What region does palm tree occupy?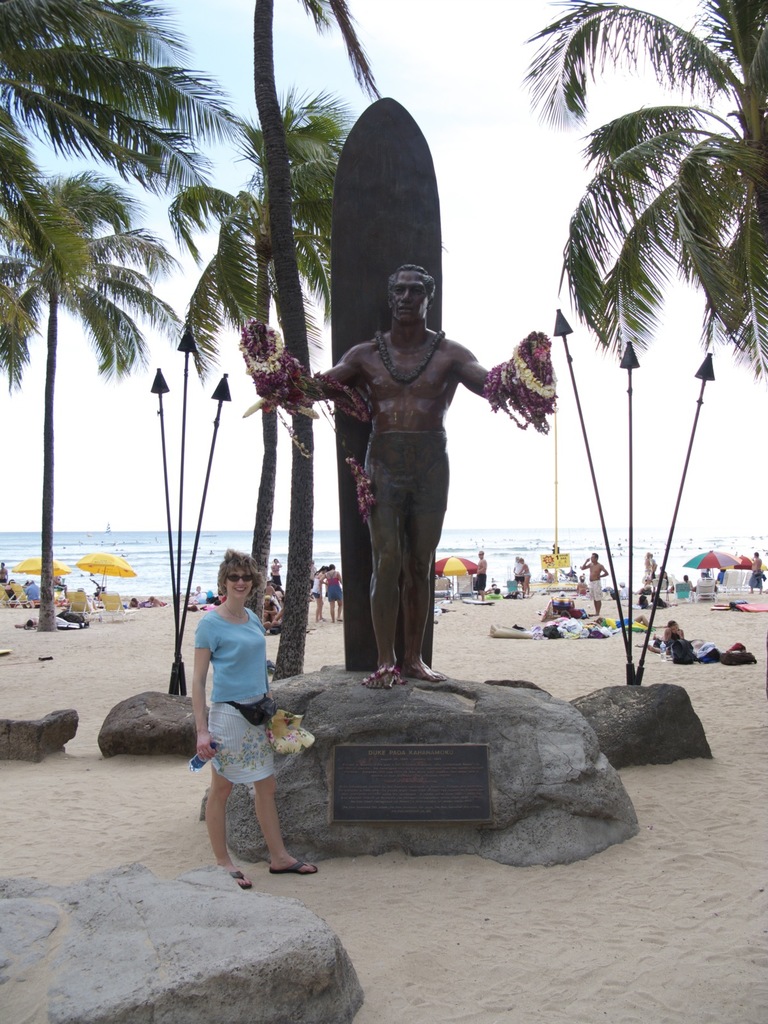
rect(211, 87, 333, 668).
